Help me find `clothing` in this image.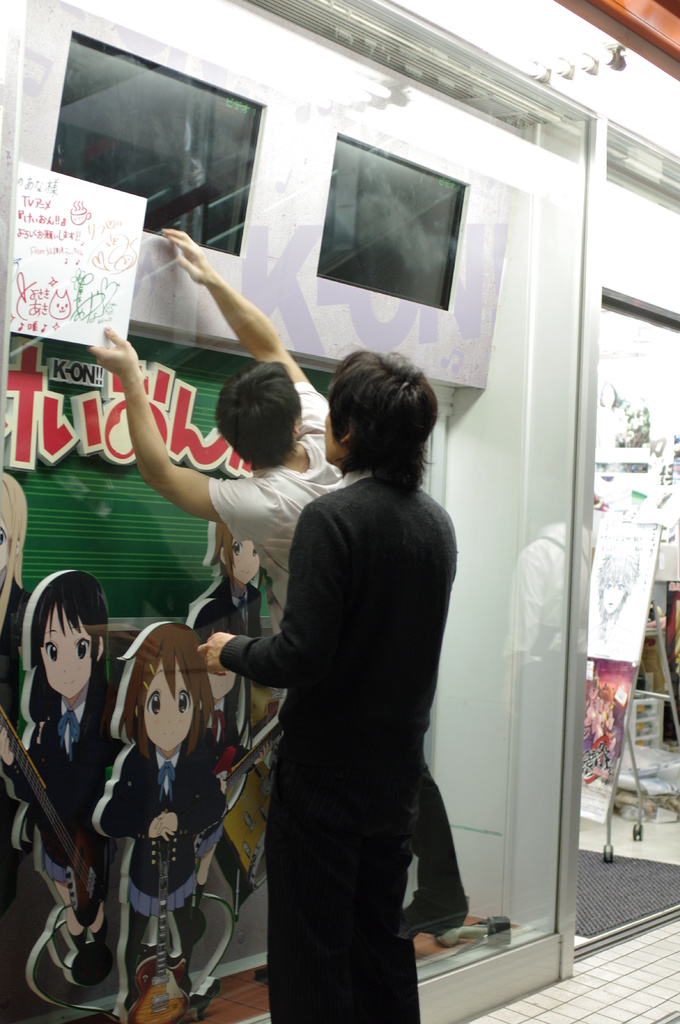
Found it: Rect(210, 384, 474, 925).
